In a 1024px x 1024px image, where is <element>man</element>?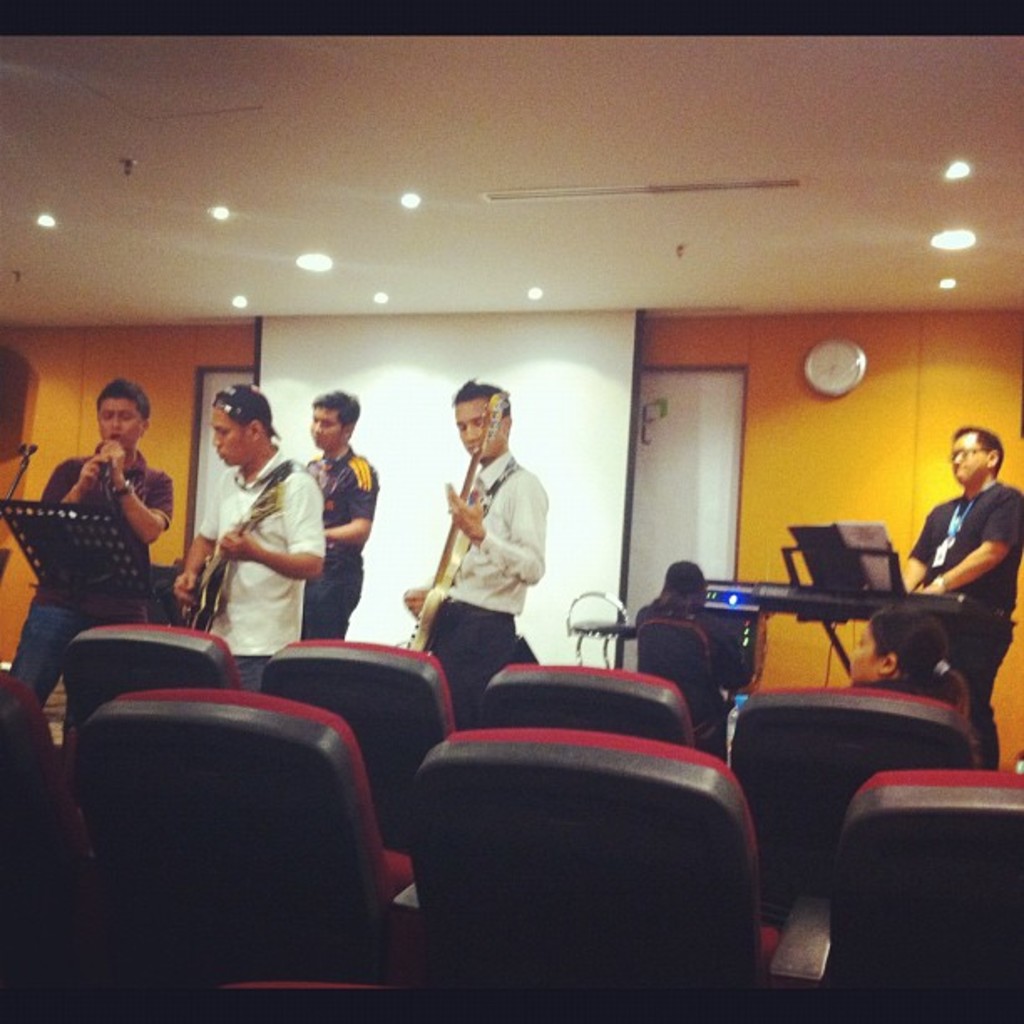
Rect(3, 380, 179, 713).
